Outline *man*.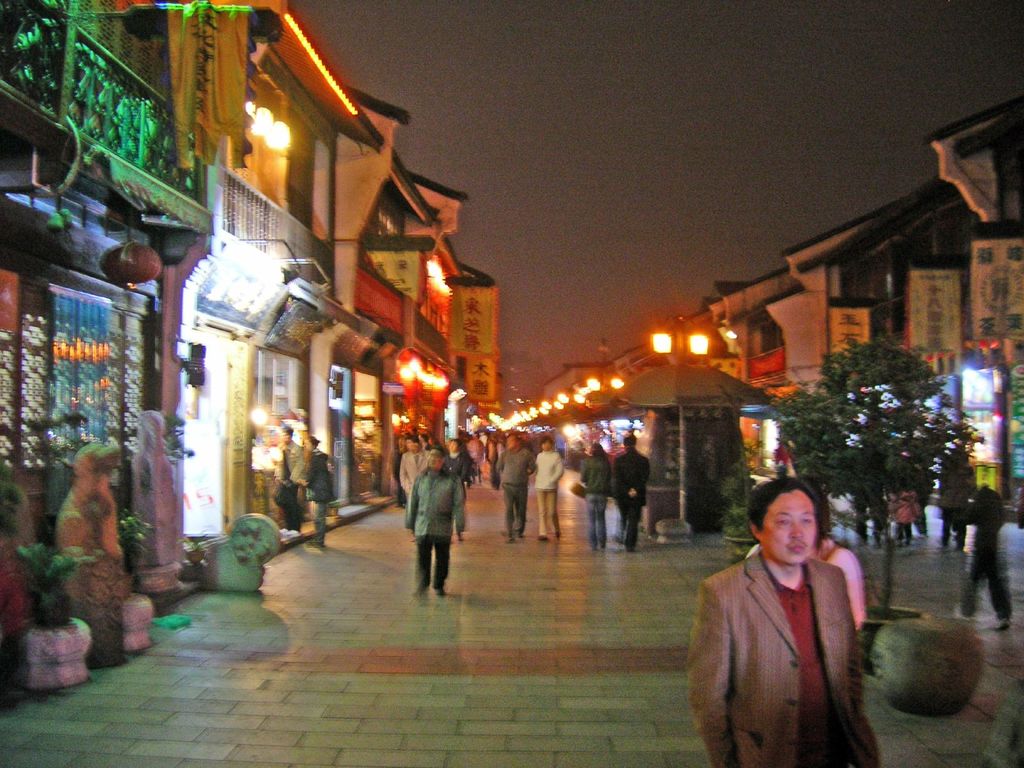
Outline: detection(397, 438, 427, 495).
